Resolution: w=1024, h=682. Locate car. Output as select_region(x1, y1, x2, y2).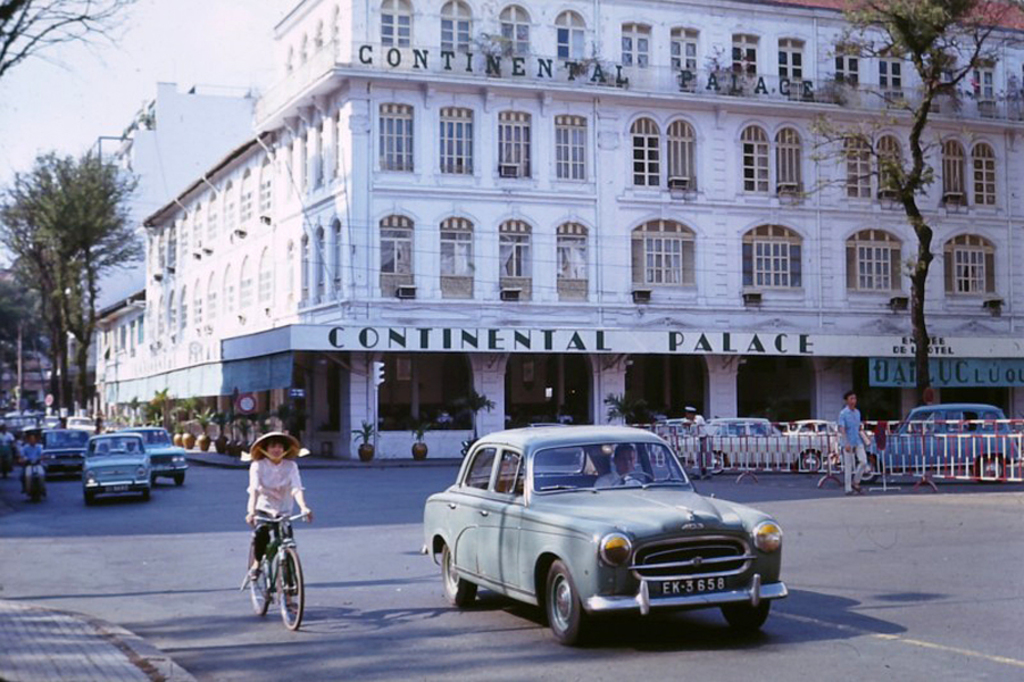
select_region(405, 425, 788, 651).
